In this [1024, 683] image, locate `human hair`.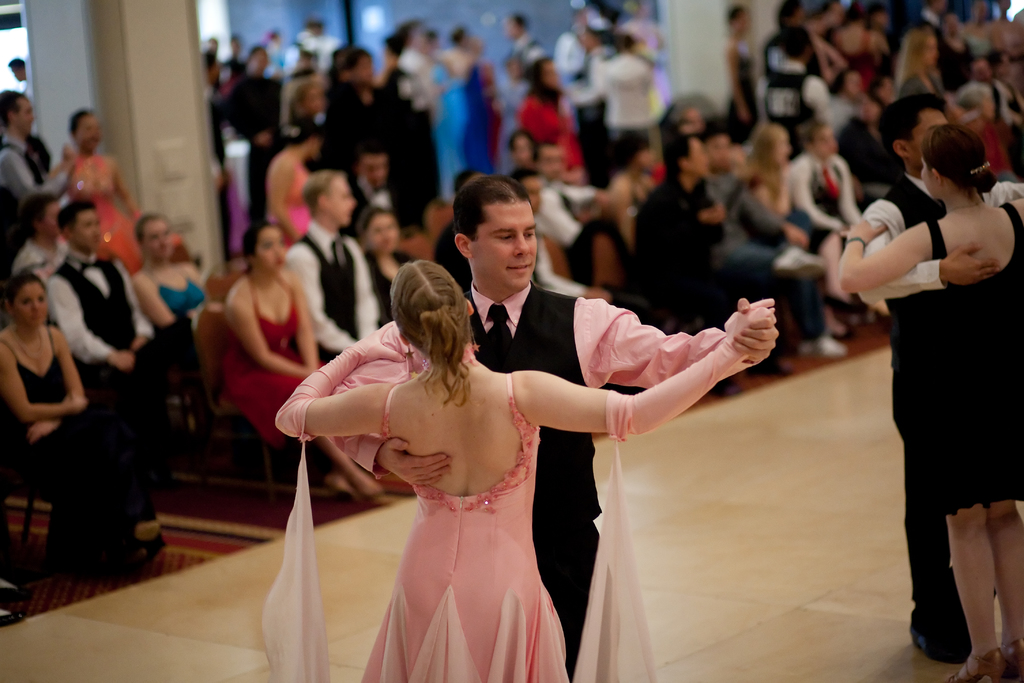
Bounding box: <bbox>918, 126, 995, 194</bbox>.
